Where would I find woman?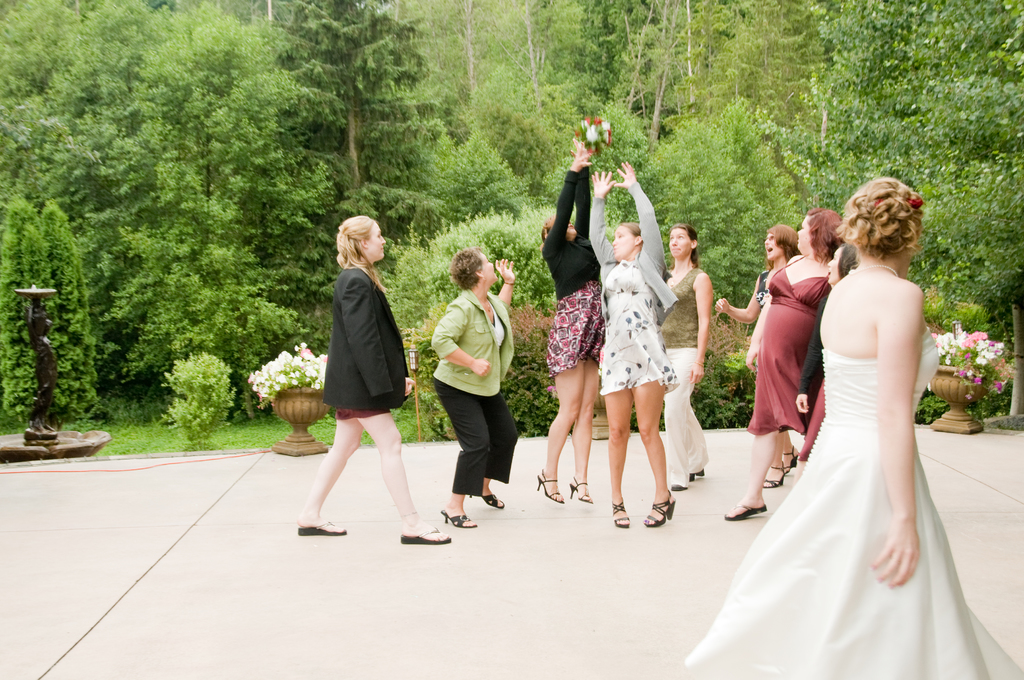
At <bbox>589, 163, 677, 528</bbox>.
